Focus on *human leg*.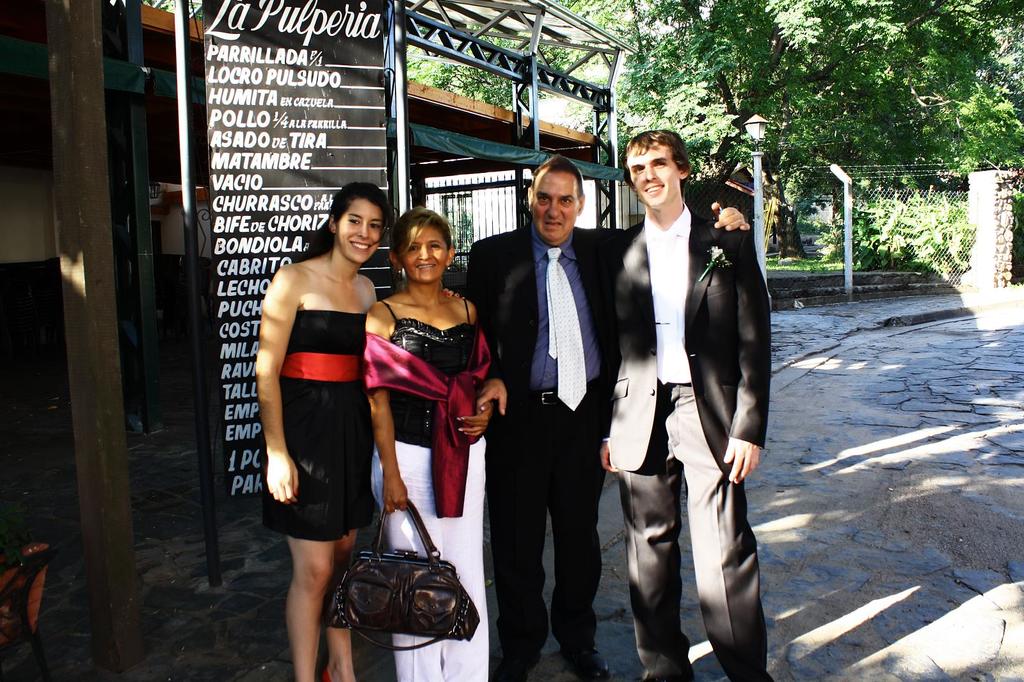
Focused at (281, 527, 335, 671).
